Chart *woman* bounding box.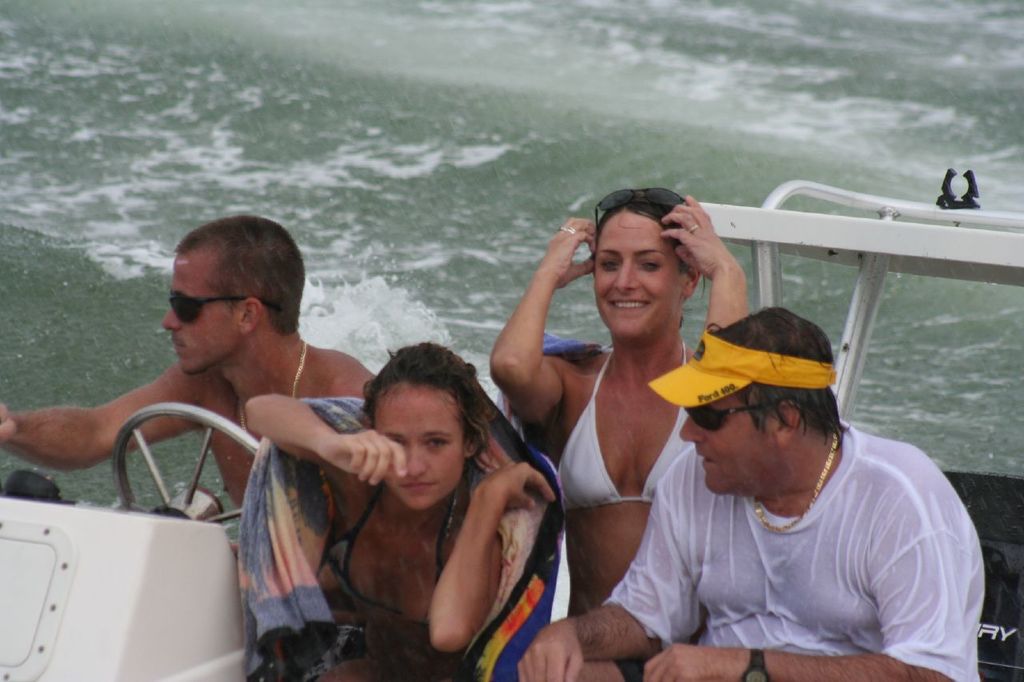
Charted: [left=263, top=348, right=555, bottom=667].
